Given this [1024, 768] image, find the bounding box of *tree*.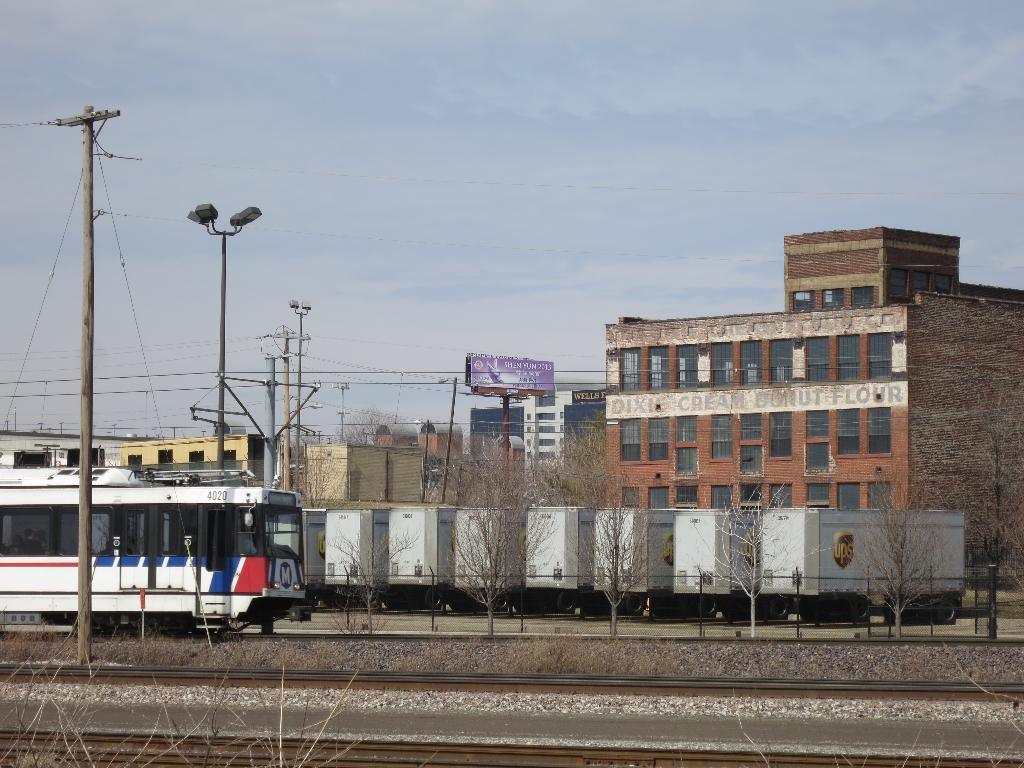
detection(833, 502, 975, 628).
